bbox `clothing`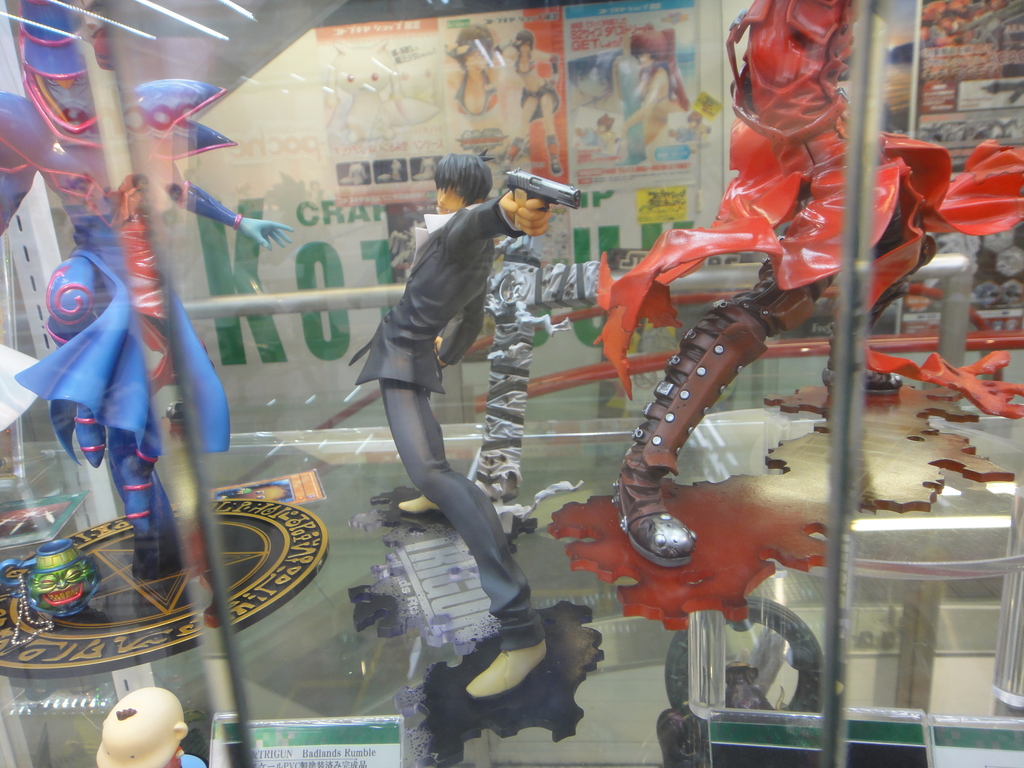
(left=593, top=0, right=1023, bottom=399)
